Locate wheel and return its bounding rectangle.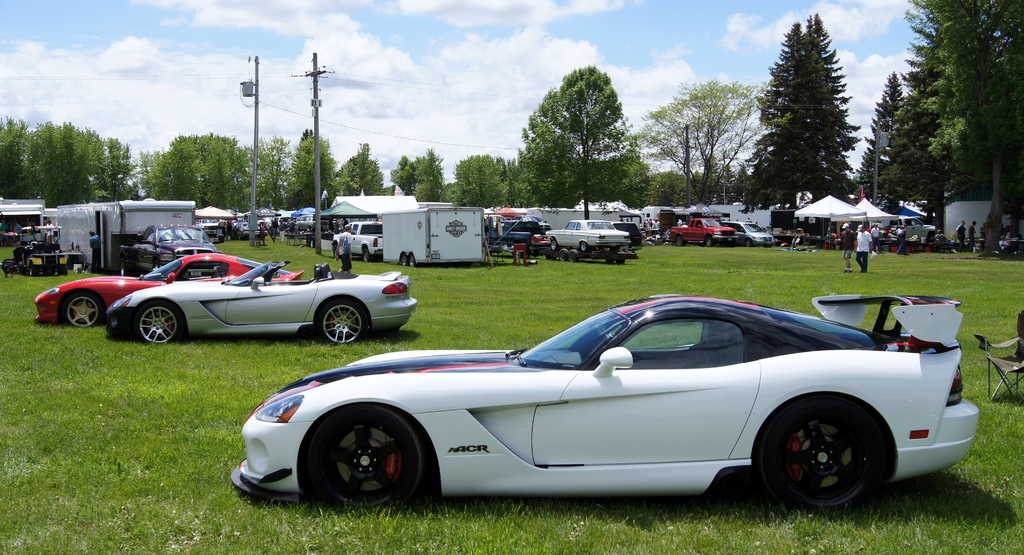
(x1=305, y1=406, x2=425, y2=520).
